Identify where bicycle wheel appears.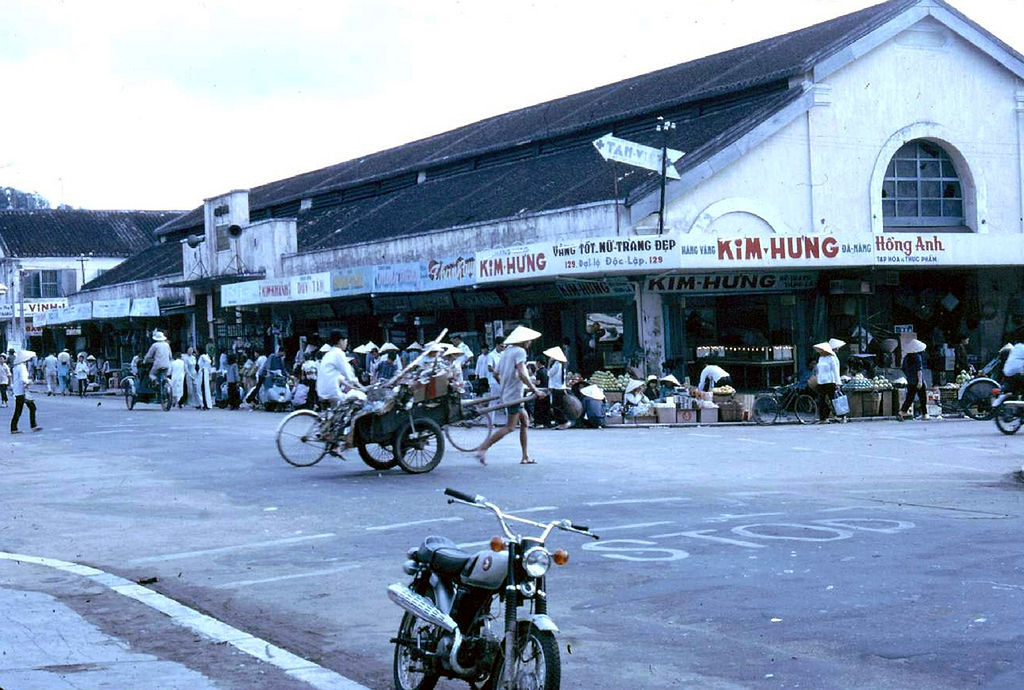
Appears at {"left": 792, "top": 396, "right": 816, "bottom": 423}.
